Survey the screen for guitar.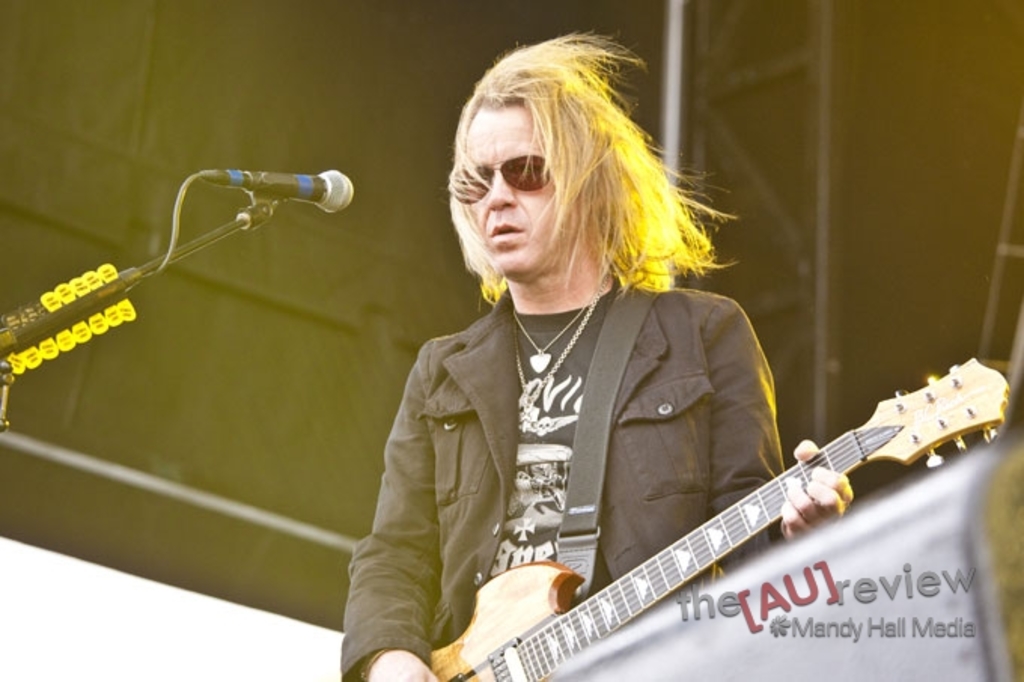
Survey found: select_region(420, 349, 1012, 680).
